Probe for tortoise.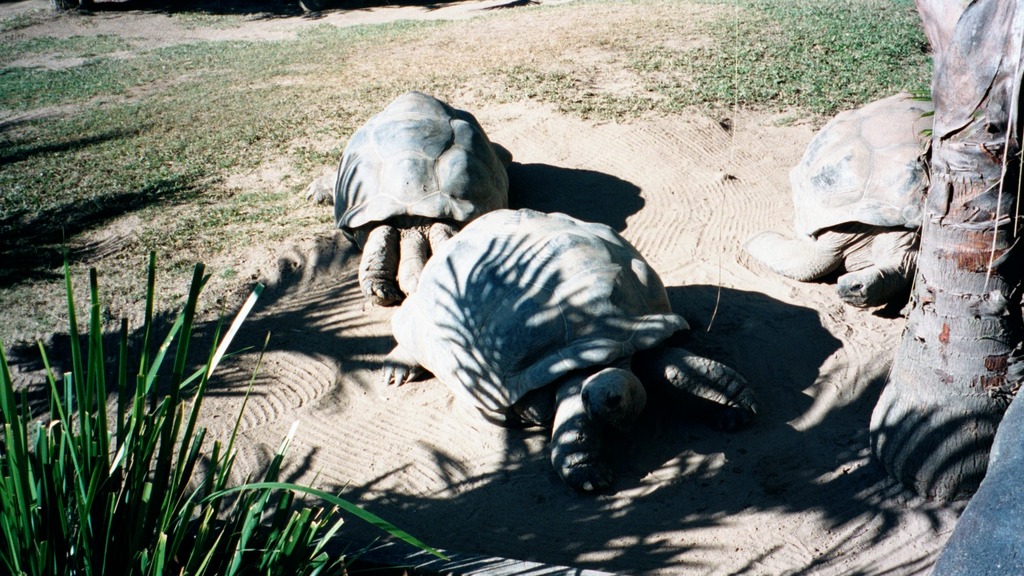
Probe result: (303, 85, 515, 303).
